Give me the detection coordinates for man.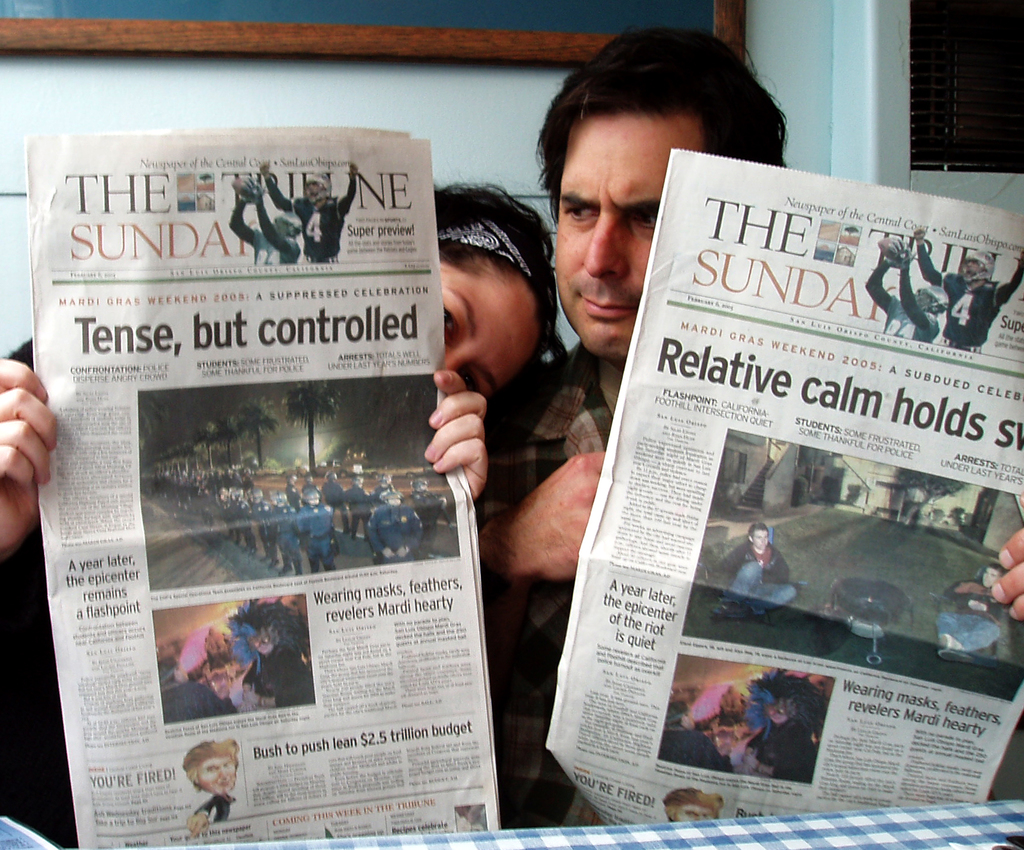
x1=912, y1=228, x2=1023, y2=354.
